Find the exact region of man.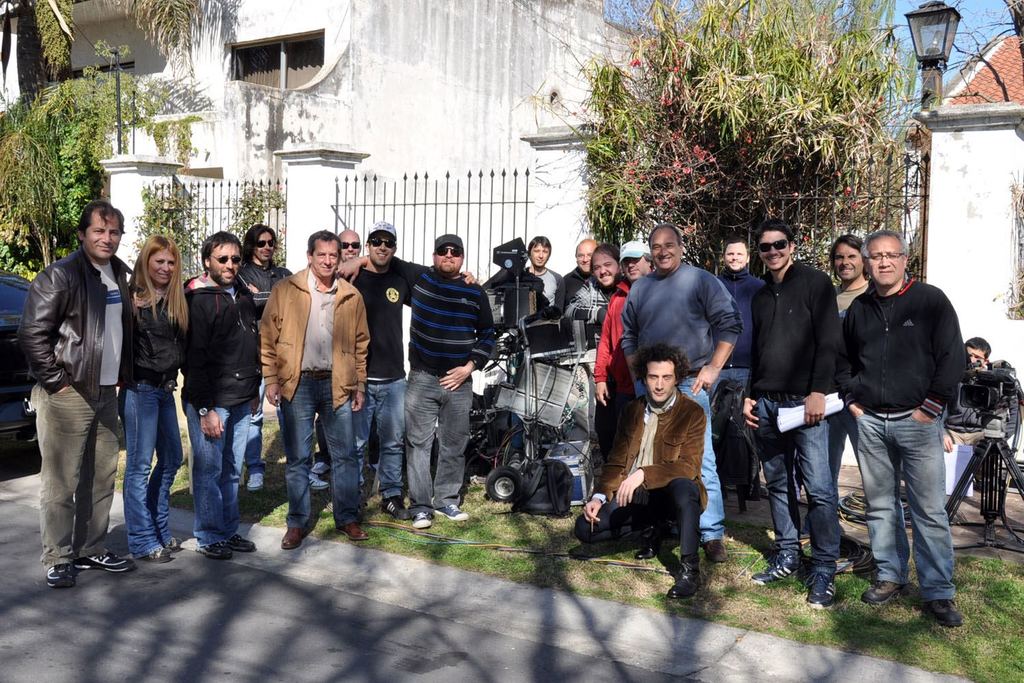
Exact region: 328/218/486/519.
